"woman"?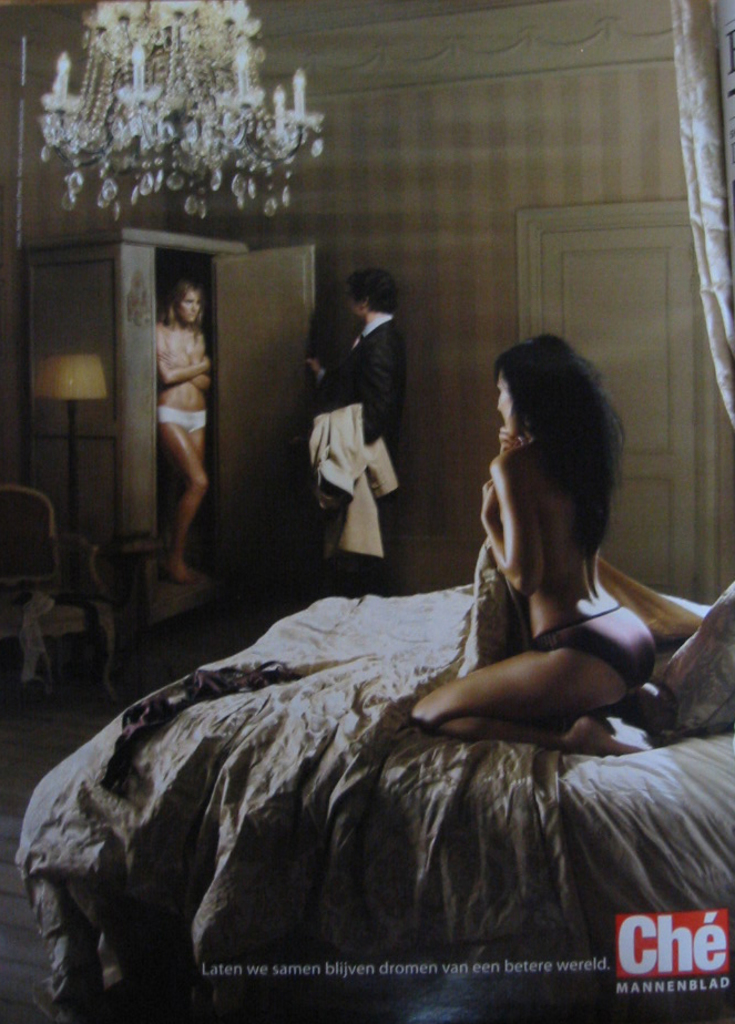
box(408, 338, 660, 752)
